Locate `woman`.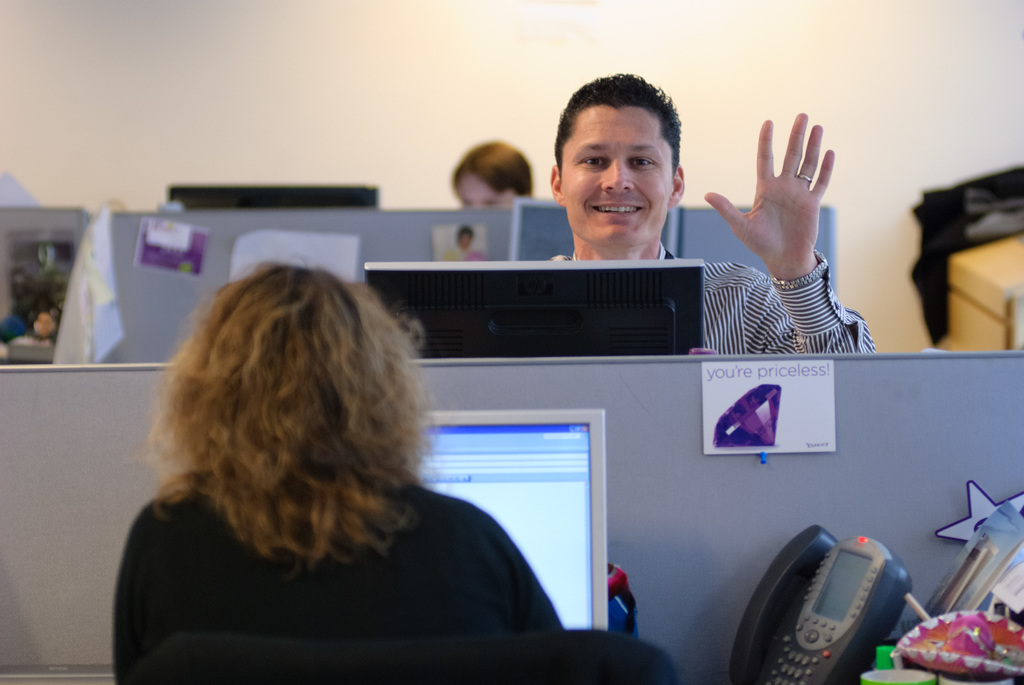
Bounding box: x1=227 y1=260 x2=563 y2=665.
